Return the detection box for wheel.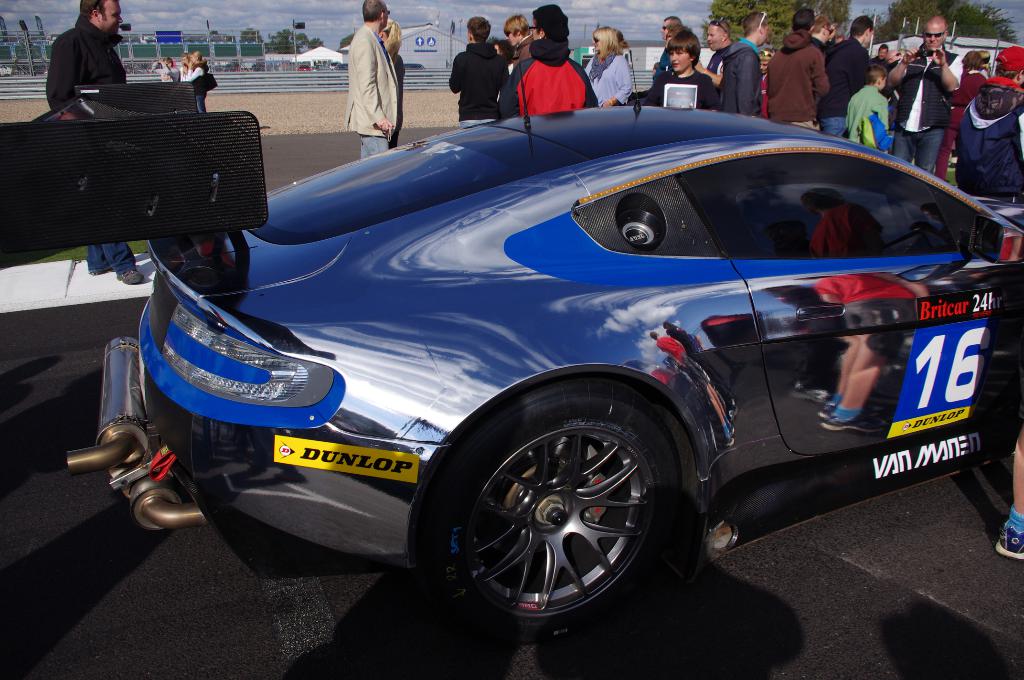
region(410, 379, 689, 644).
